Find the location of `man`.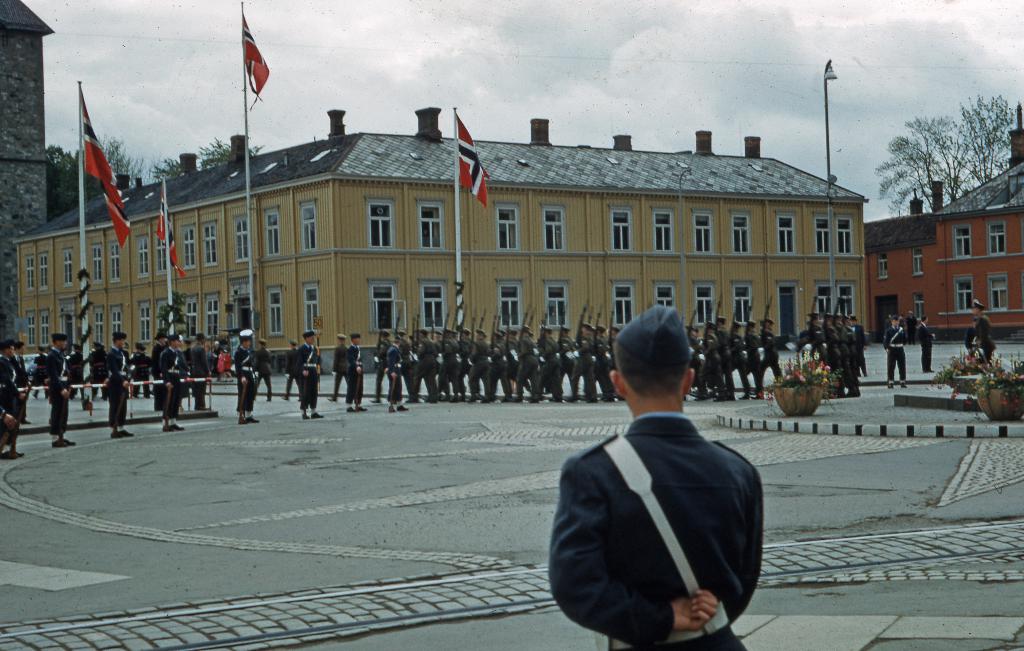
Location: (x1=971, y1=300, x2=996, y2=364).
